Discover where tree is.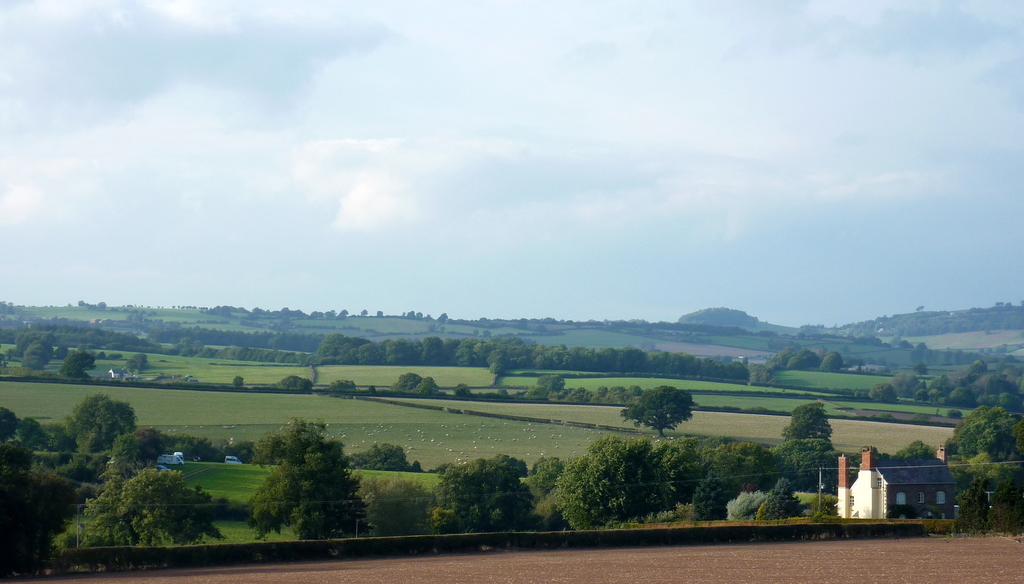
Discovered at left=666, top=430, right=720, bottom=517.
